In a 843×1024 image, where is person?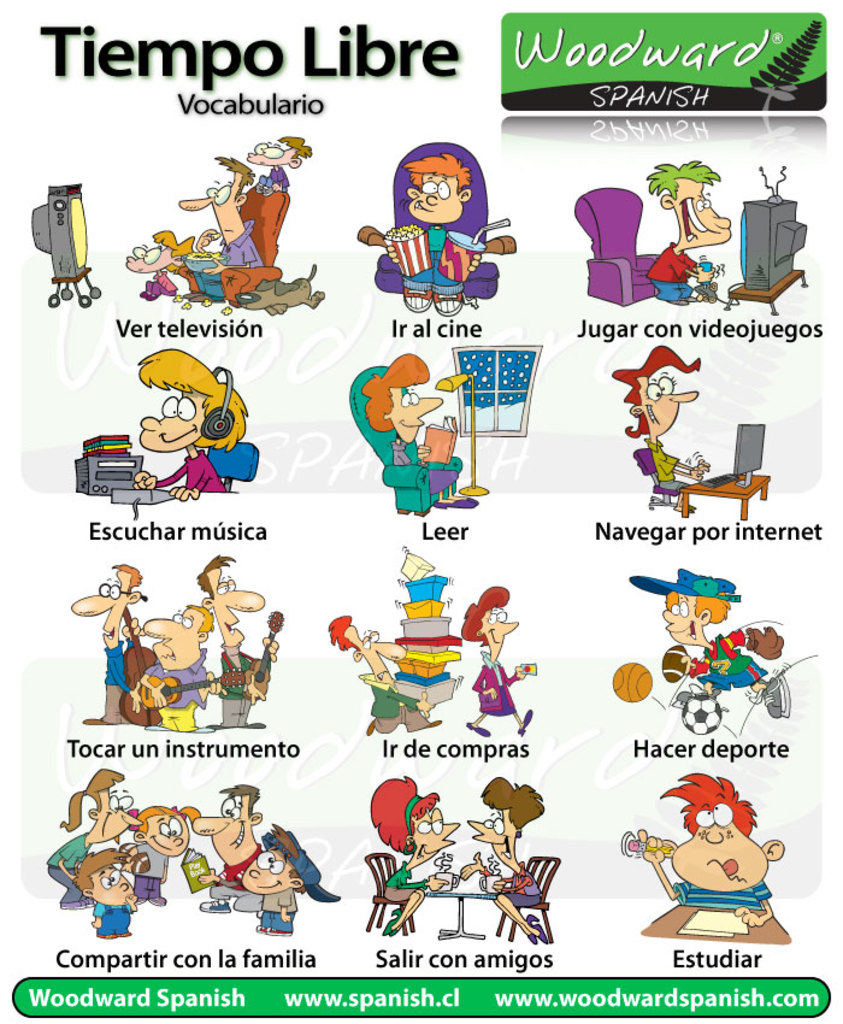
box(447, 773, 559, 952).
